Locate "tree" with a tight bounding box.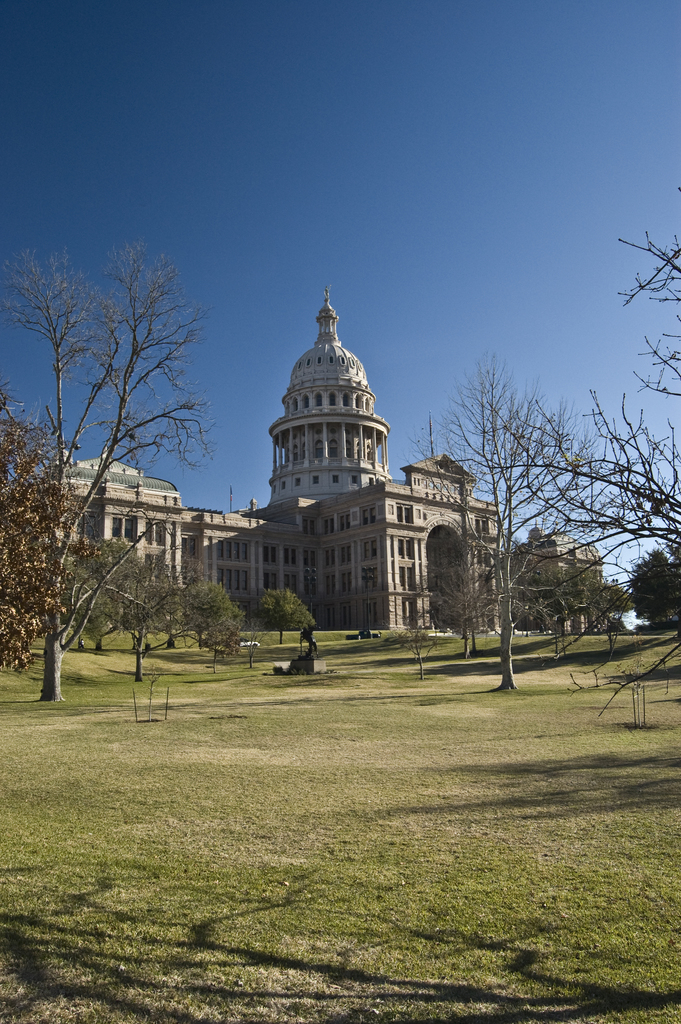
158 552 238 659.
